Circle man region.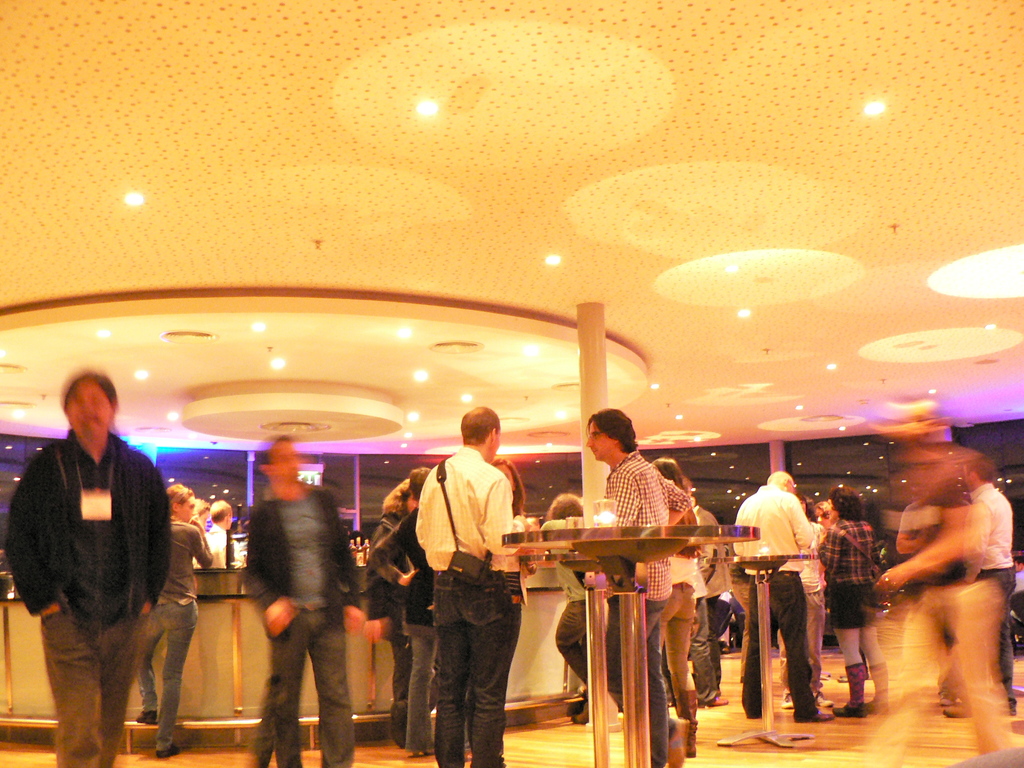
Region: 20/383/185/755.
